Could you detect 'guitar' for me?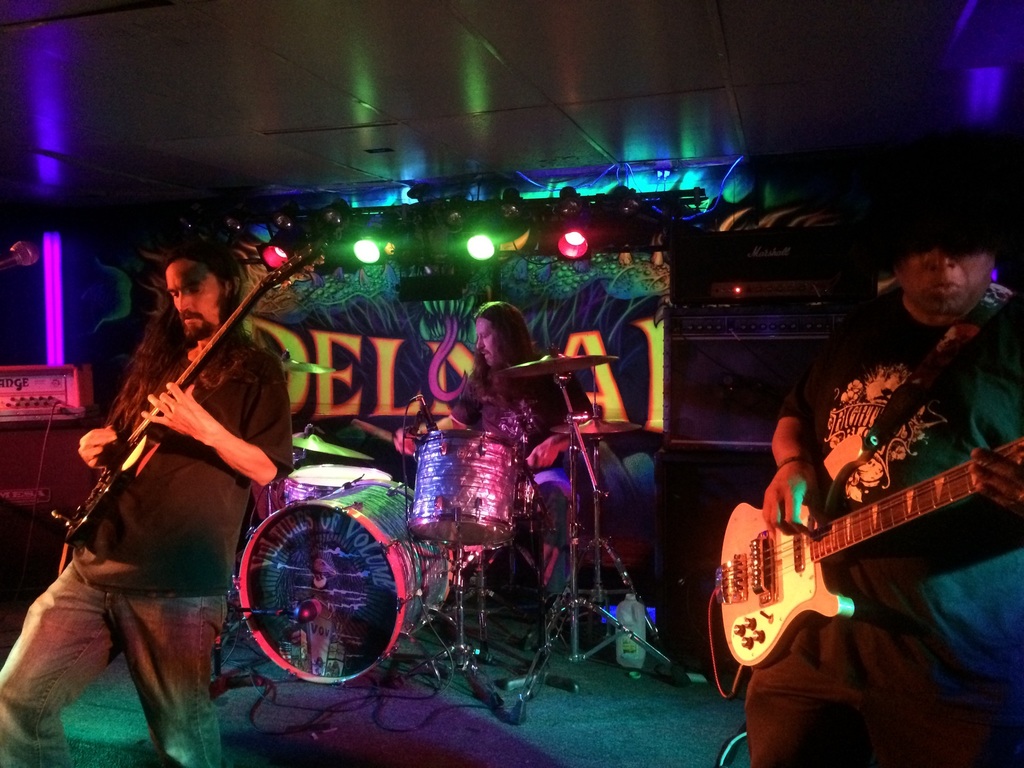
Detection result: bbox=[715, 425, 1023, 675].
